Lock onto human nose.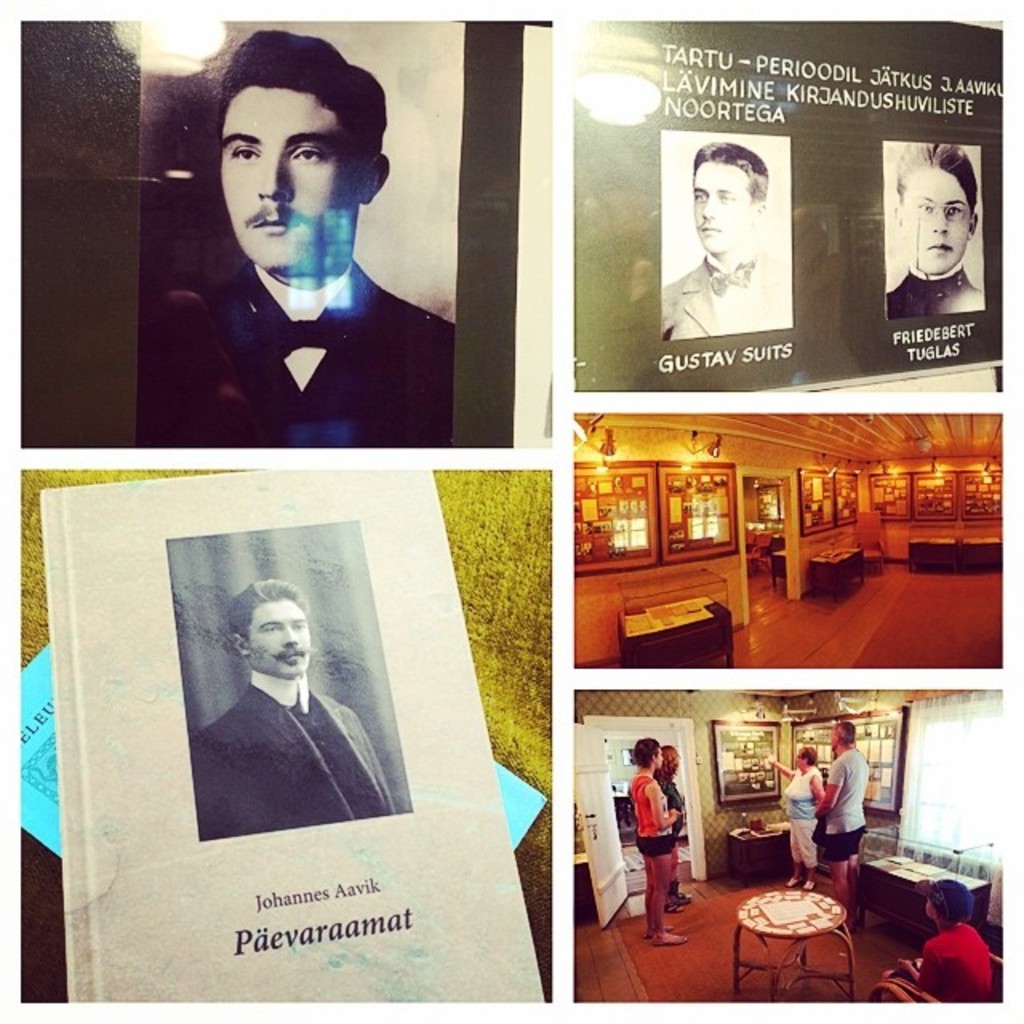
Locked: (704, 197, 714, 216).
